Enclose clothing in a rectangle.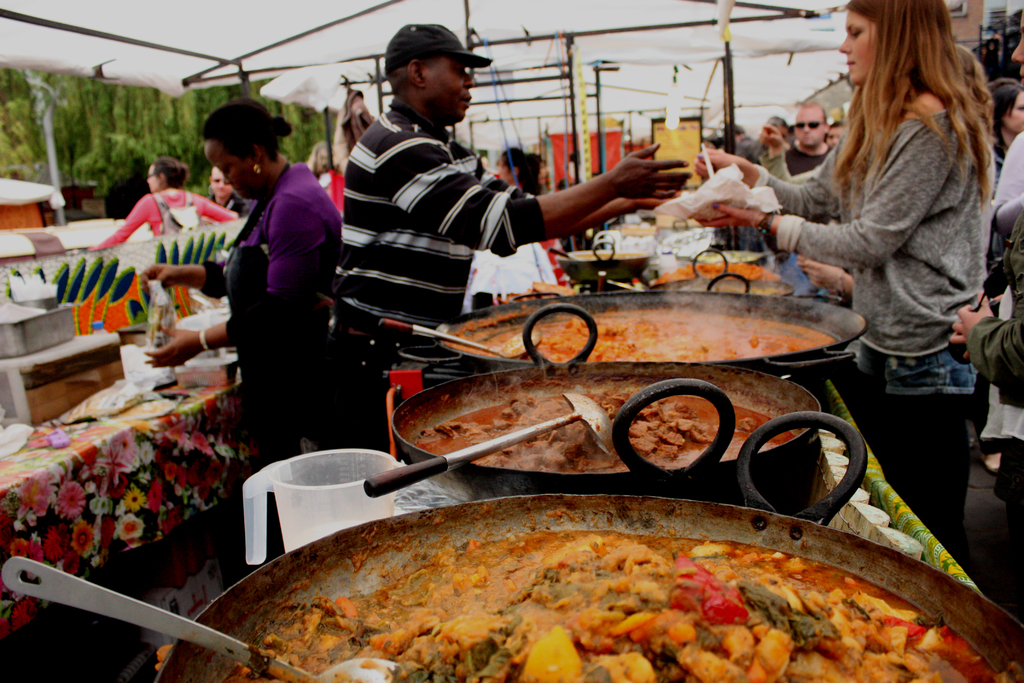
x1=92 y1=189 x2=233 y2=288.
